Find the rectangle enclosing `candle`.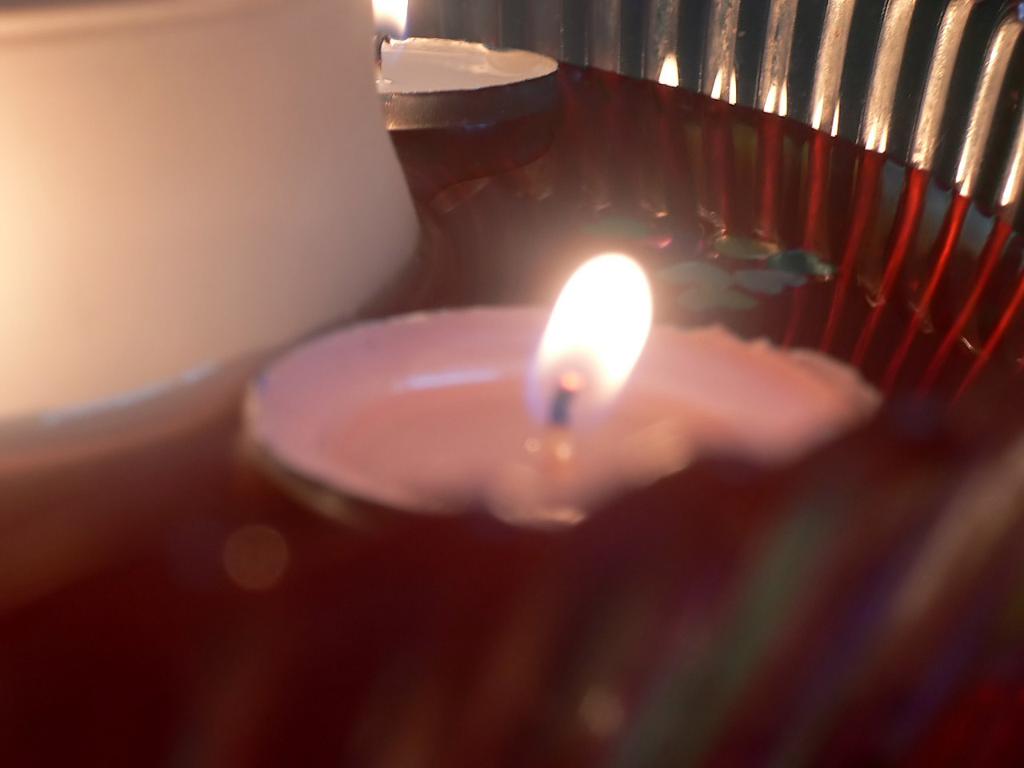
x1=241 y1=246 x2=885 y2=528.
